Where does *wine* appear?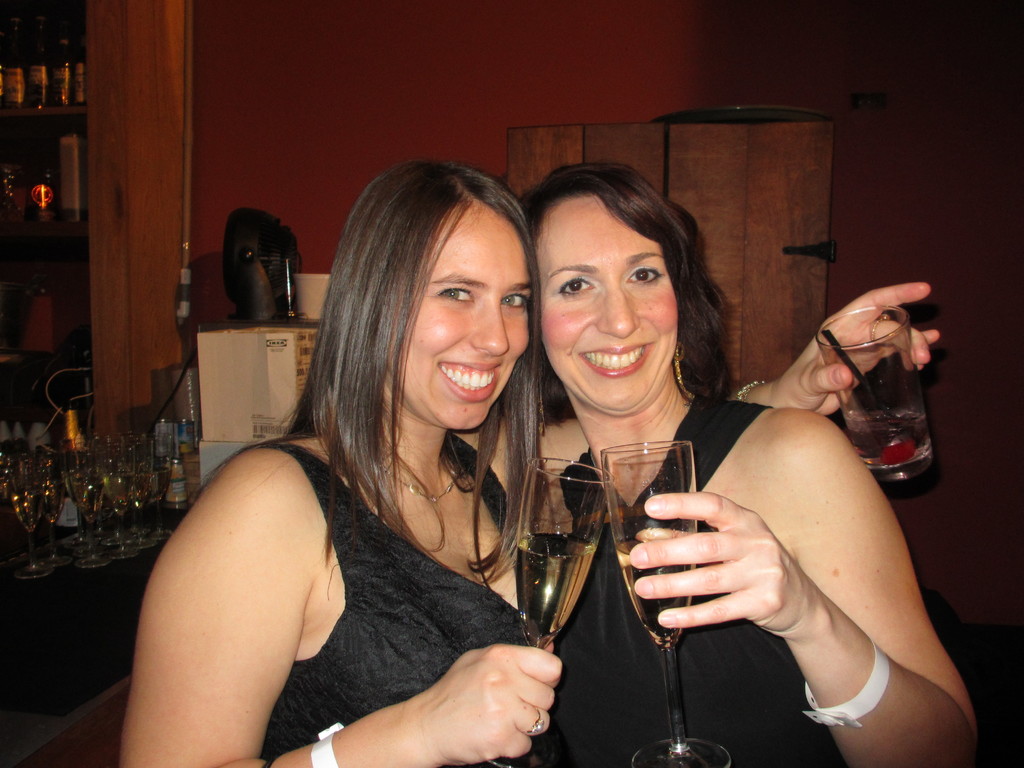
Appears at bbox=(509, 534, 602, 656).
